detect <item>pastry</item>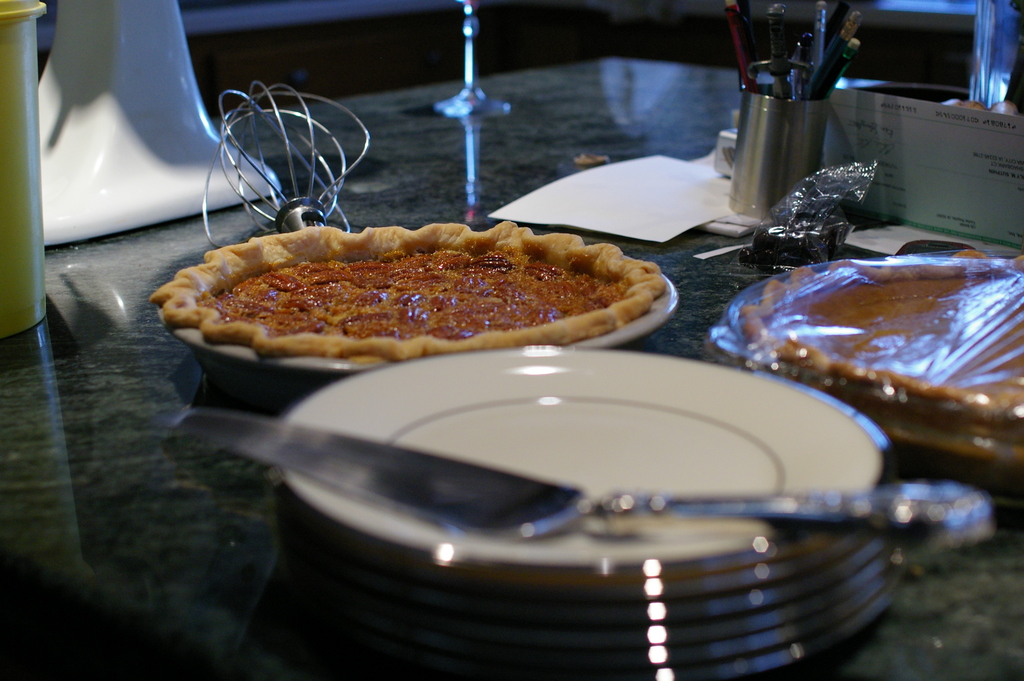
(left=150, top=214, right=667, bottom=365)
